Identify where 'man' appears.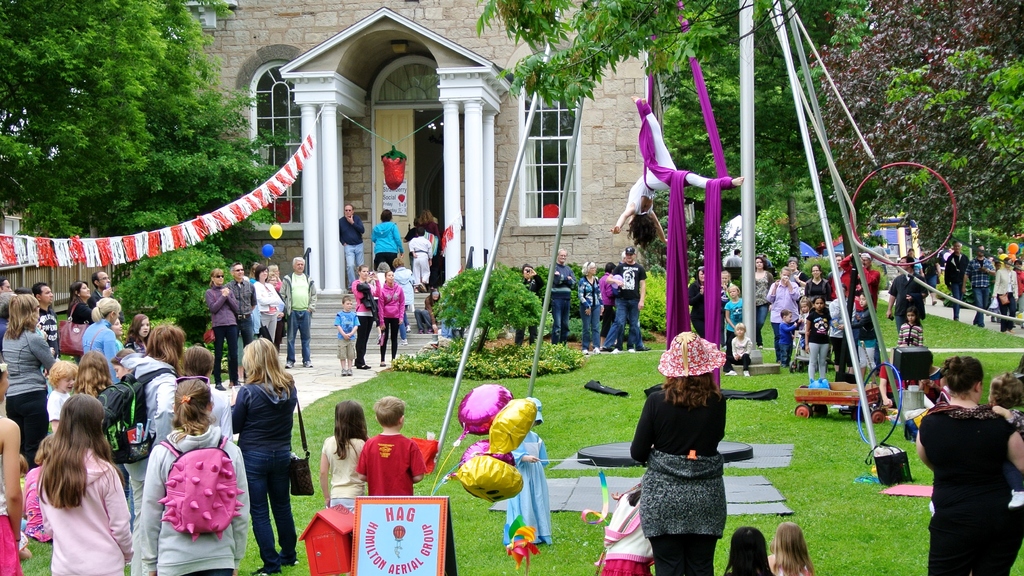
Appears at [x1=24, y1=271, x2=57, y2=360].
